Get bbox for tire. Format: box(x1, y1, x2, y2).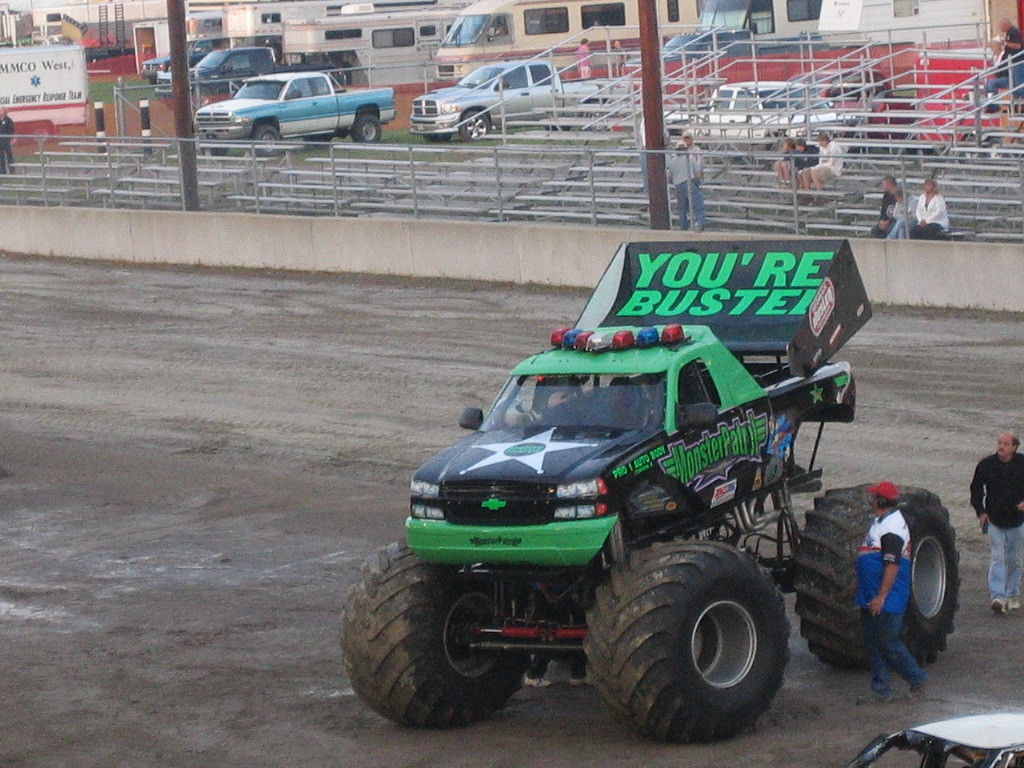
box(584, 545, 804, 744).
